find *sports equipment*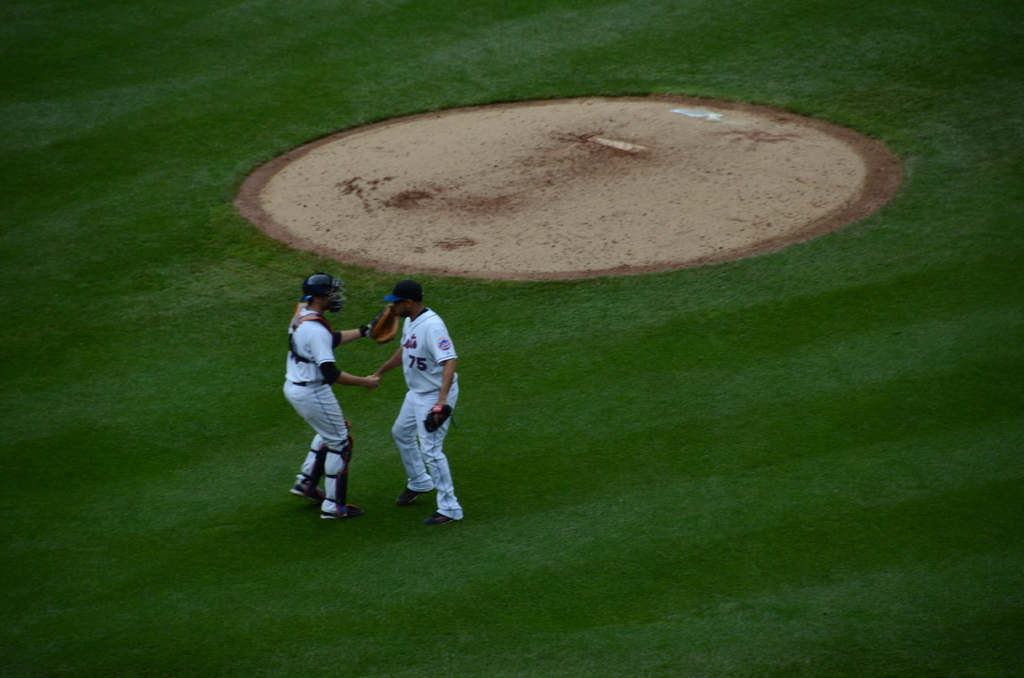
l=299, t=420, r=353, b=491
